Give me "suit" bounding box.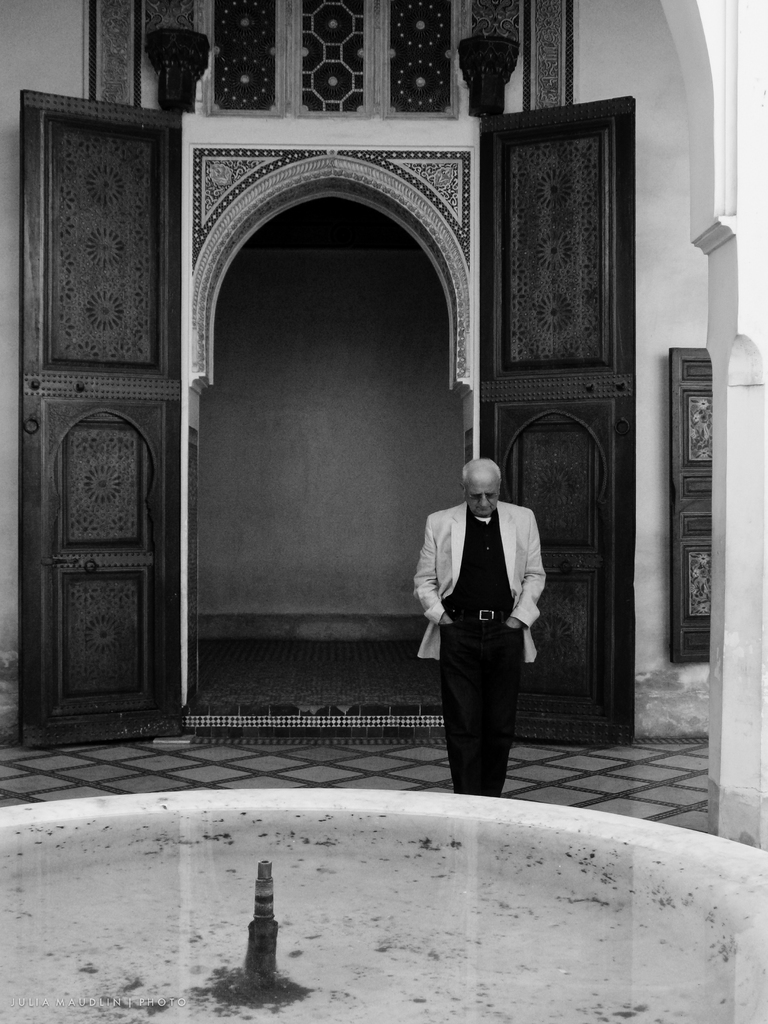
crop(417, 472, 546, 808).
